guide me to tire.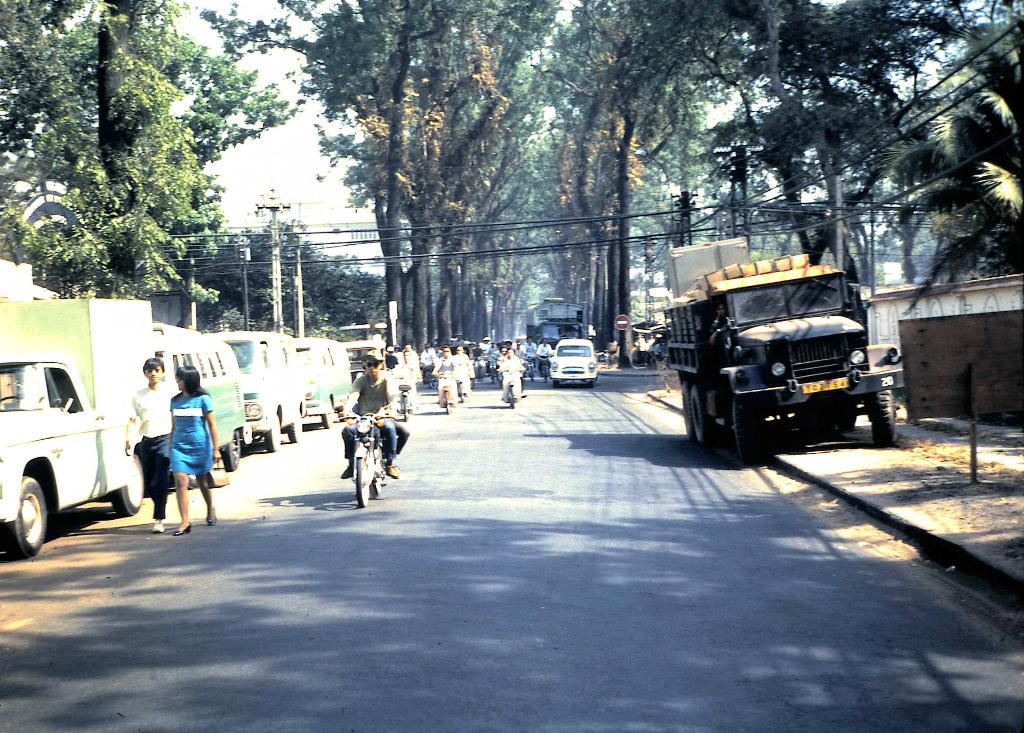
Guidance: (x1=371, y1=457, x2=384, y2=494).
